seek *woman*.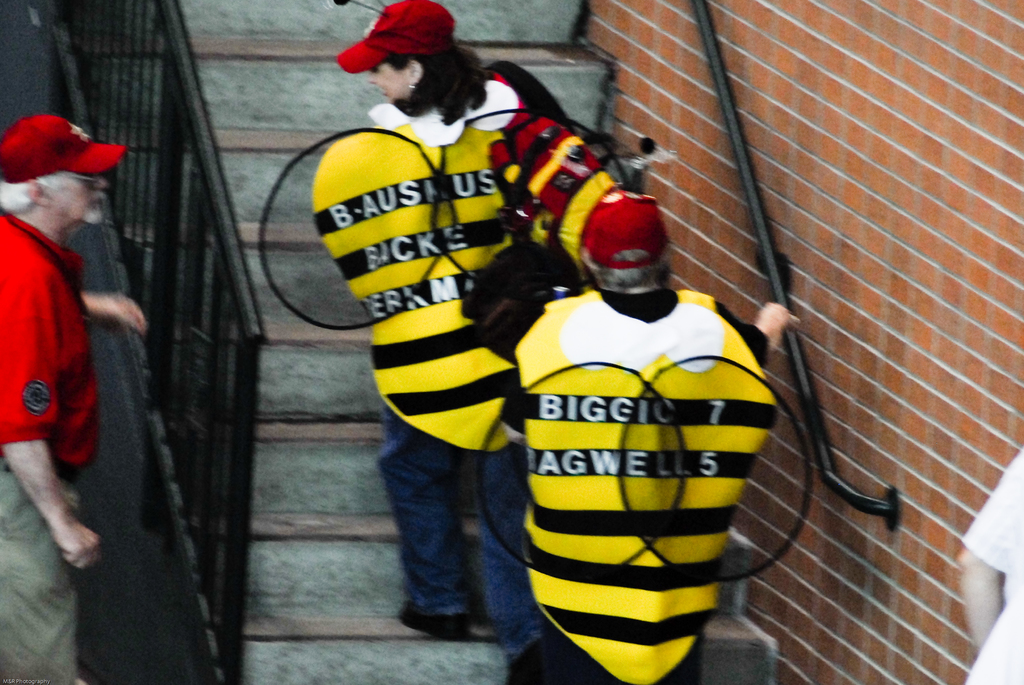
(x1=314, y1=0, x2=531, y2=670).
